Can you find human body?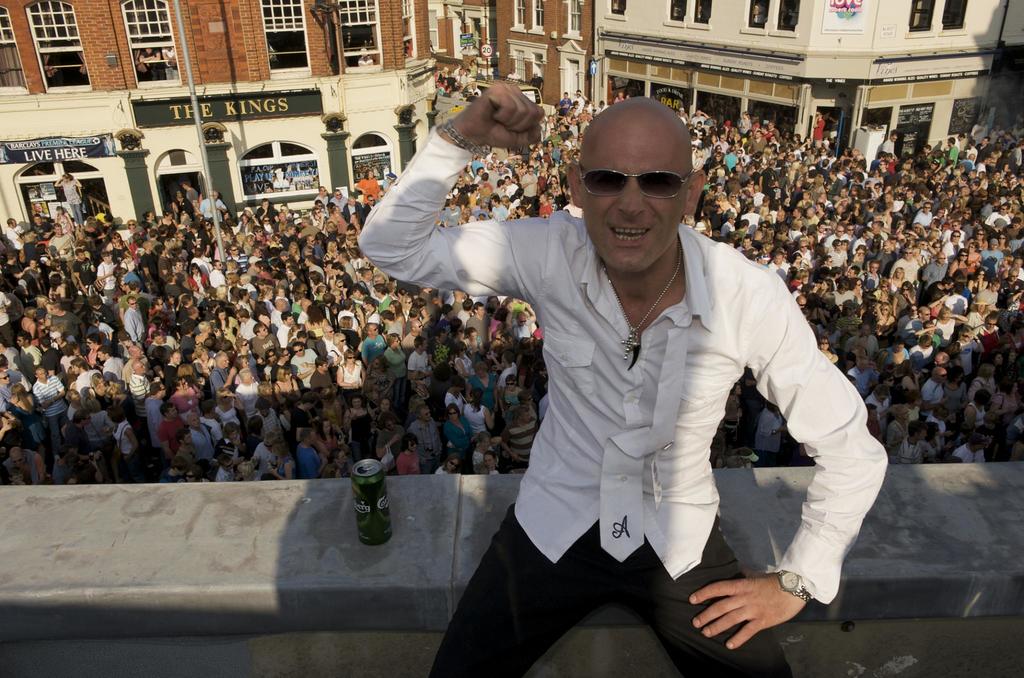
Yes, bounding box: <bbox>45, 262, 65, 288</bbox>.
